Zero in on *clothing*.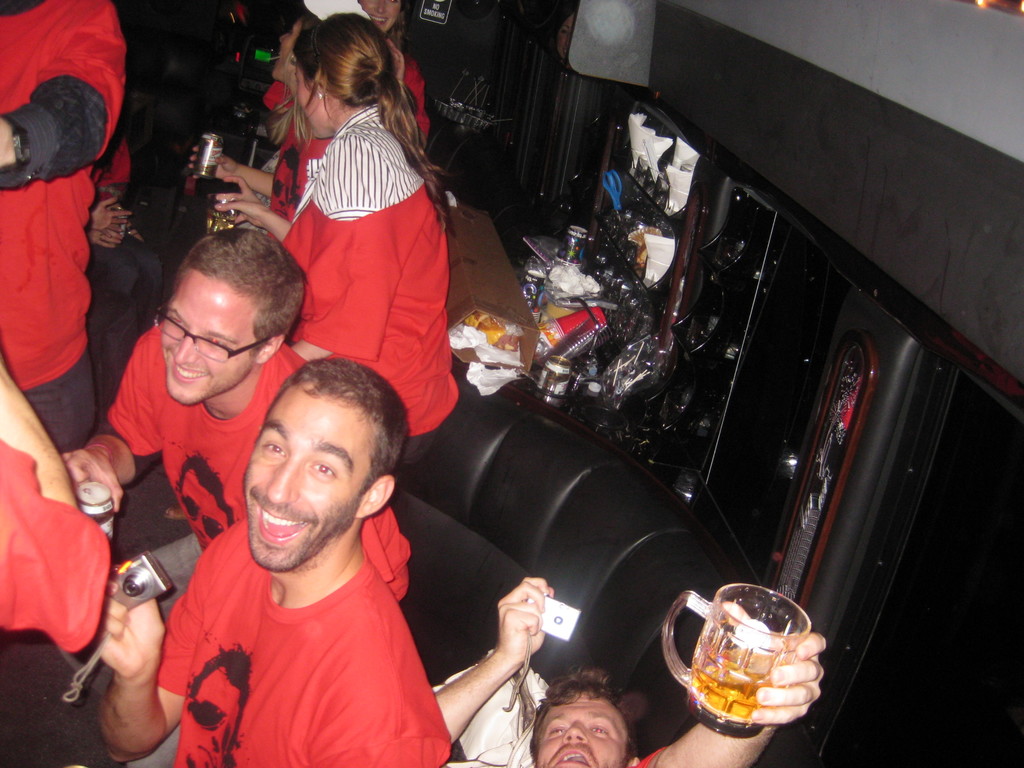
Zeroed in: locate(0, 0, 132, 461).
